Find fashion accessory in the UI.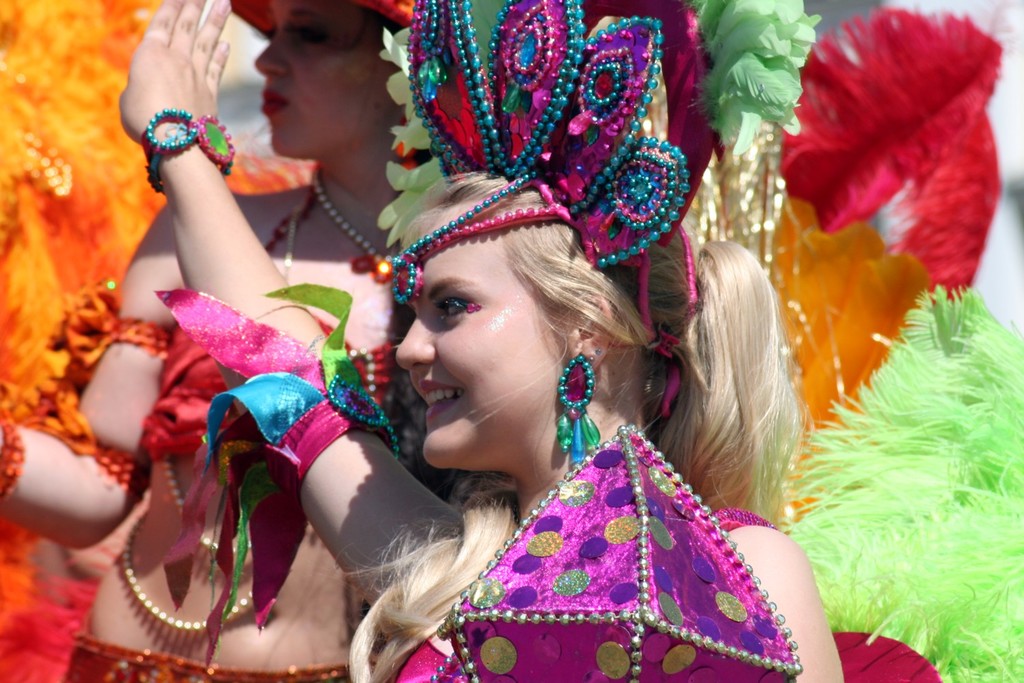
UI element at 228/0/416/38.
